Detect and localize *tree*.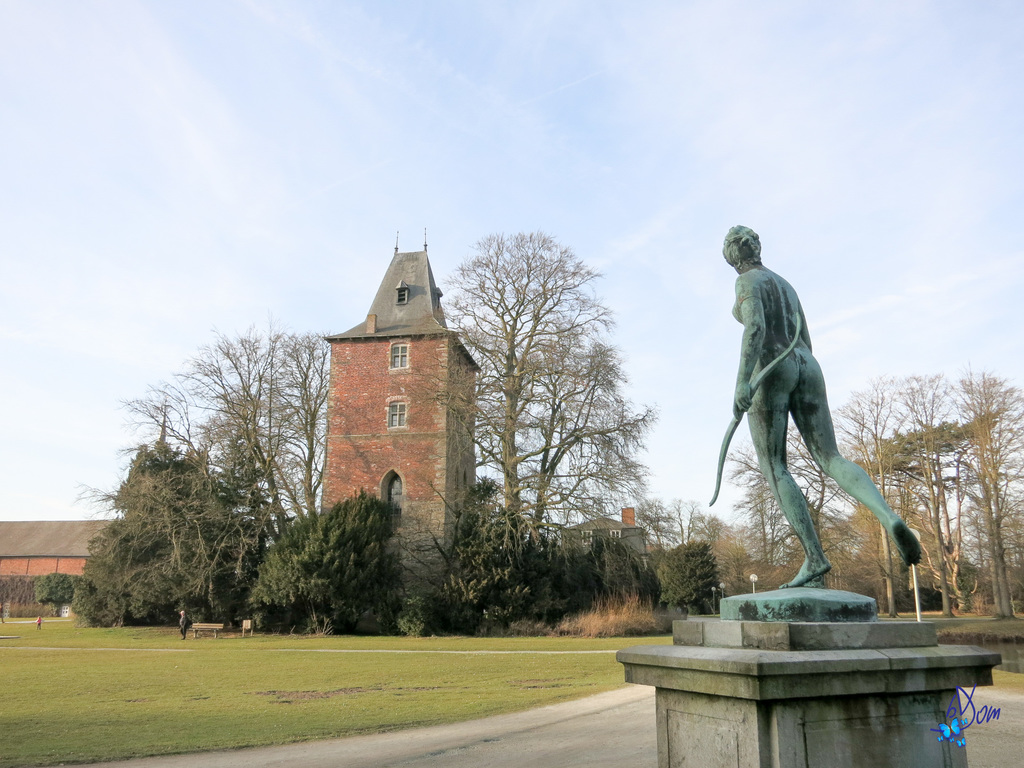
Localized at [x1=83, y1=273, x2=340, y2=650].
